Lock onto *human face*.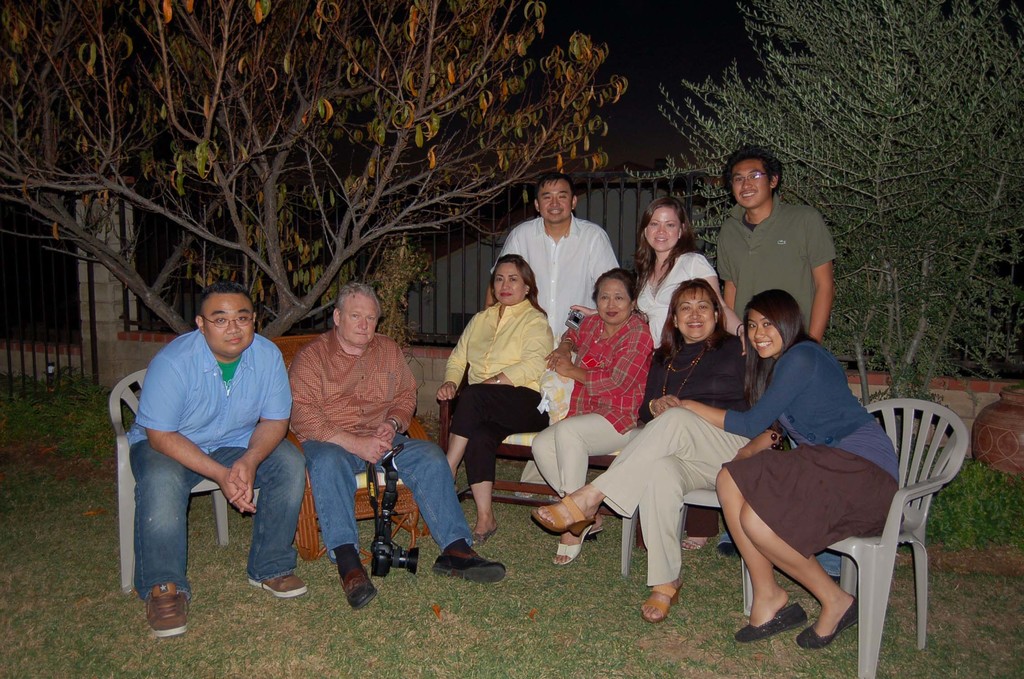
Locked: l=338, t=292, r=380, b=345.
